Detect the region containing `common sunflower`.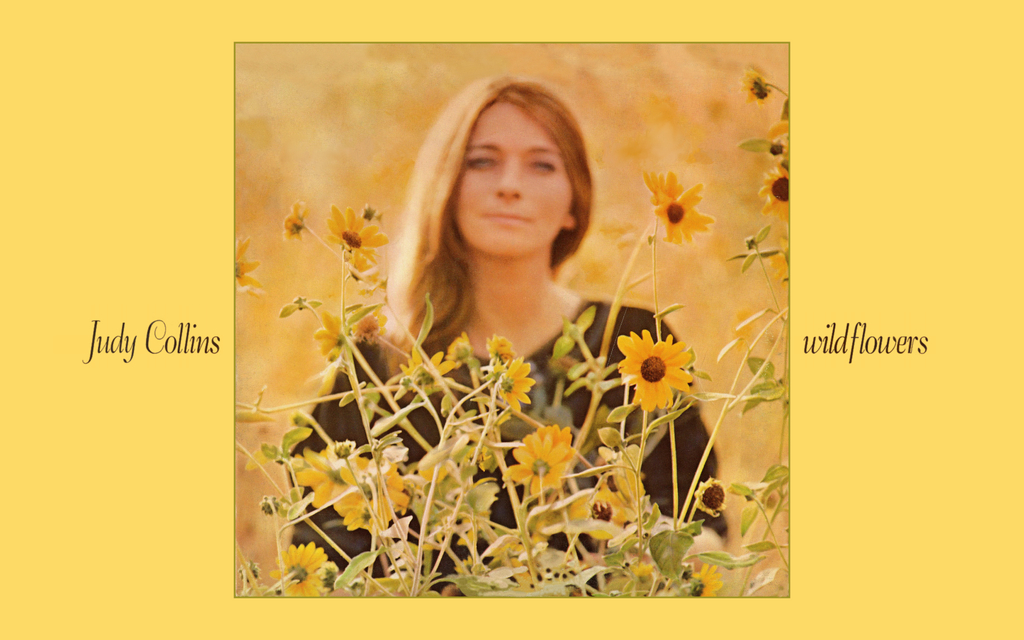
x1=585 y1=488 x2=620 y2=535.
